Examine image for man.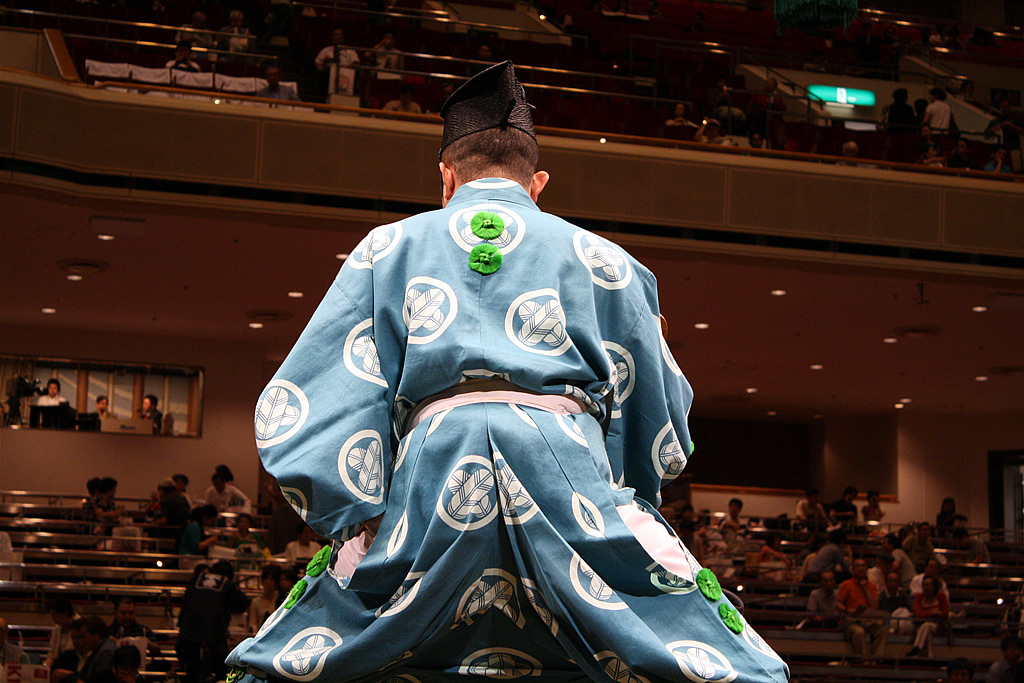
Examination result: 879 81 919 173.
